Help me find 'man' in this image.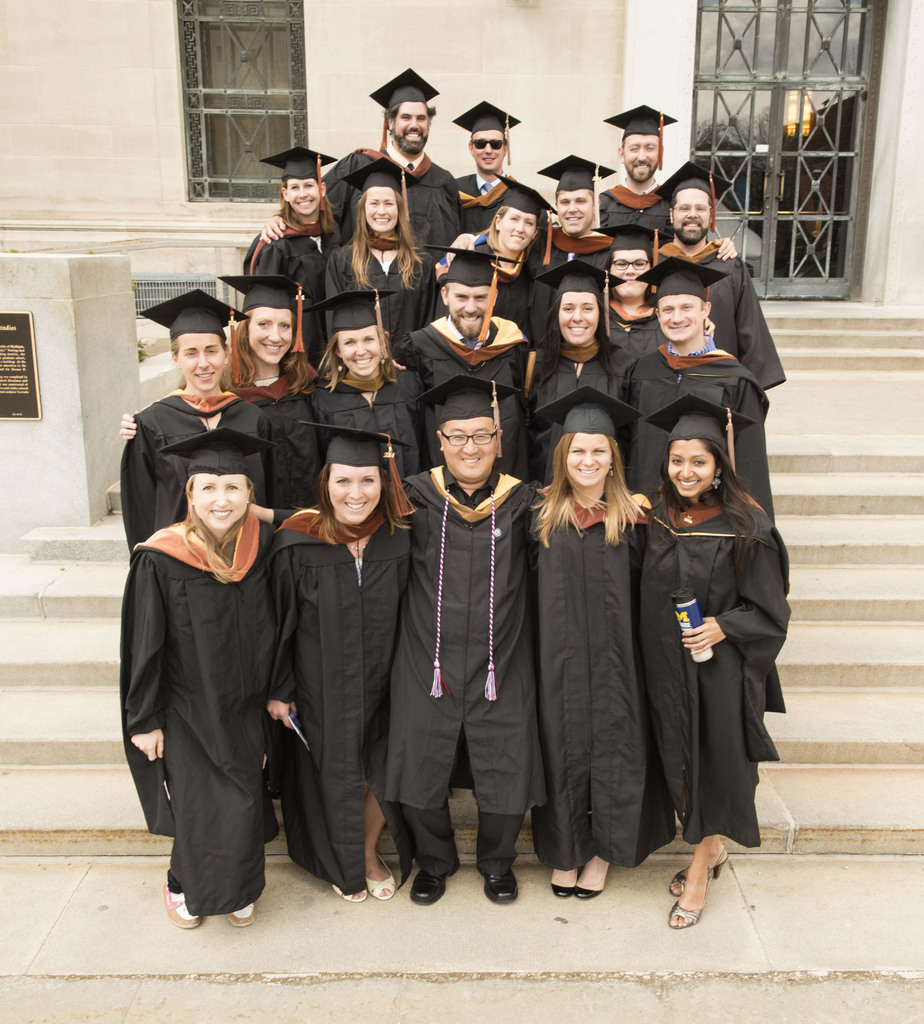
Found it: select_region(631, 256, 777, 527).
